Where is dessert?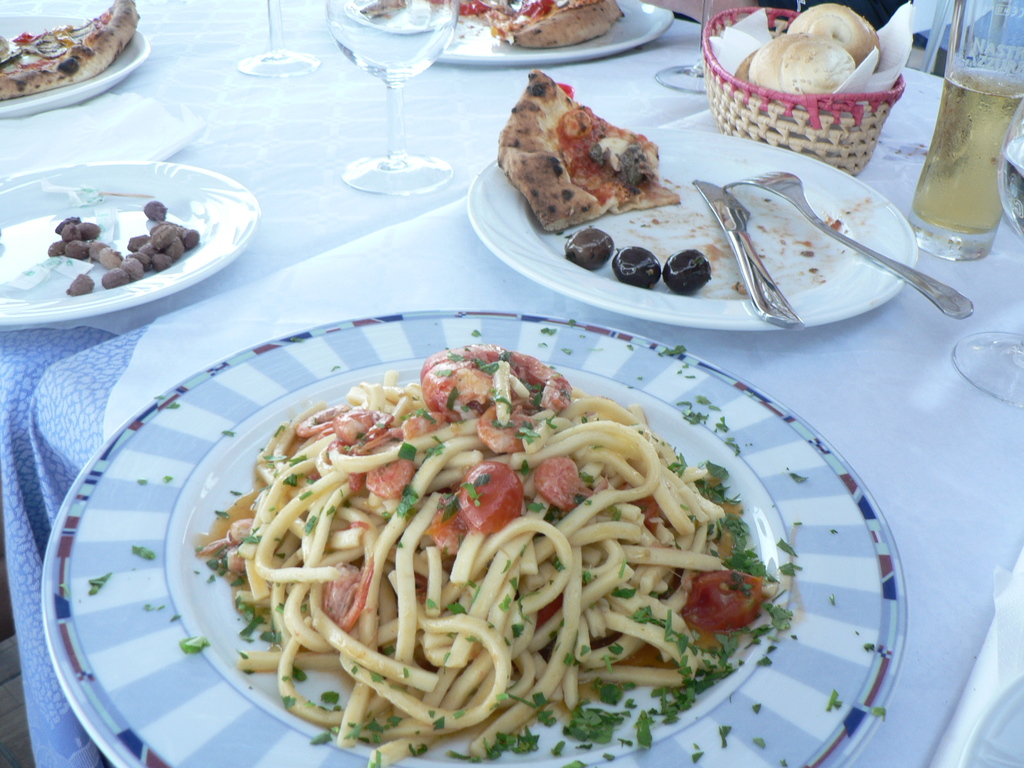
[x1=716, y1=0, x2=890, y2=106].
